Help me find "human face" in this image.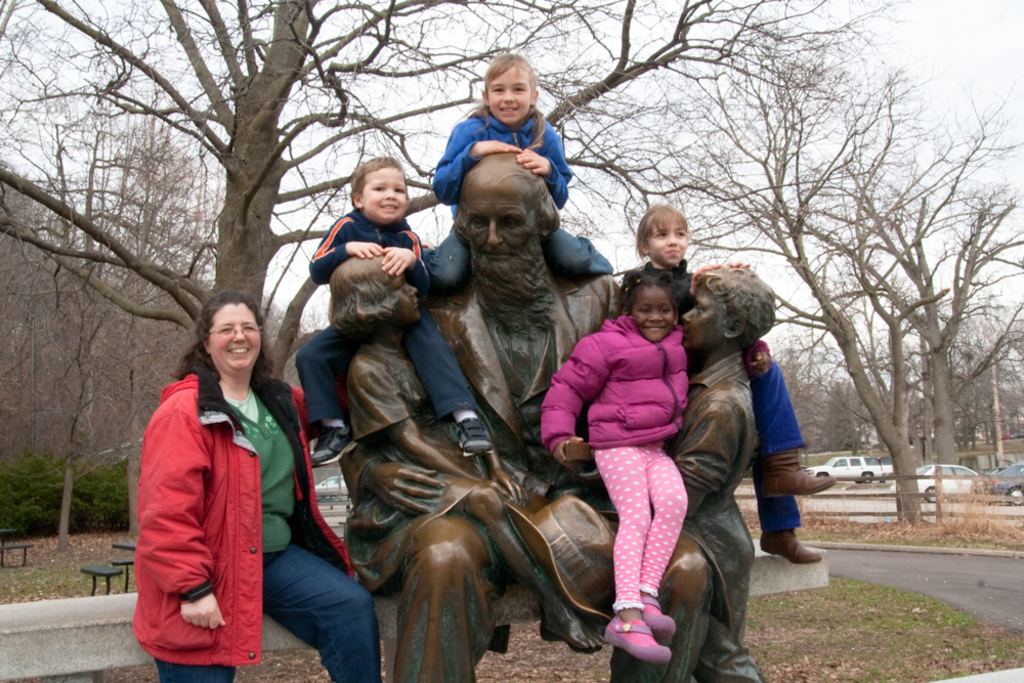
Found it: box=[212, 306, 261, 373].
